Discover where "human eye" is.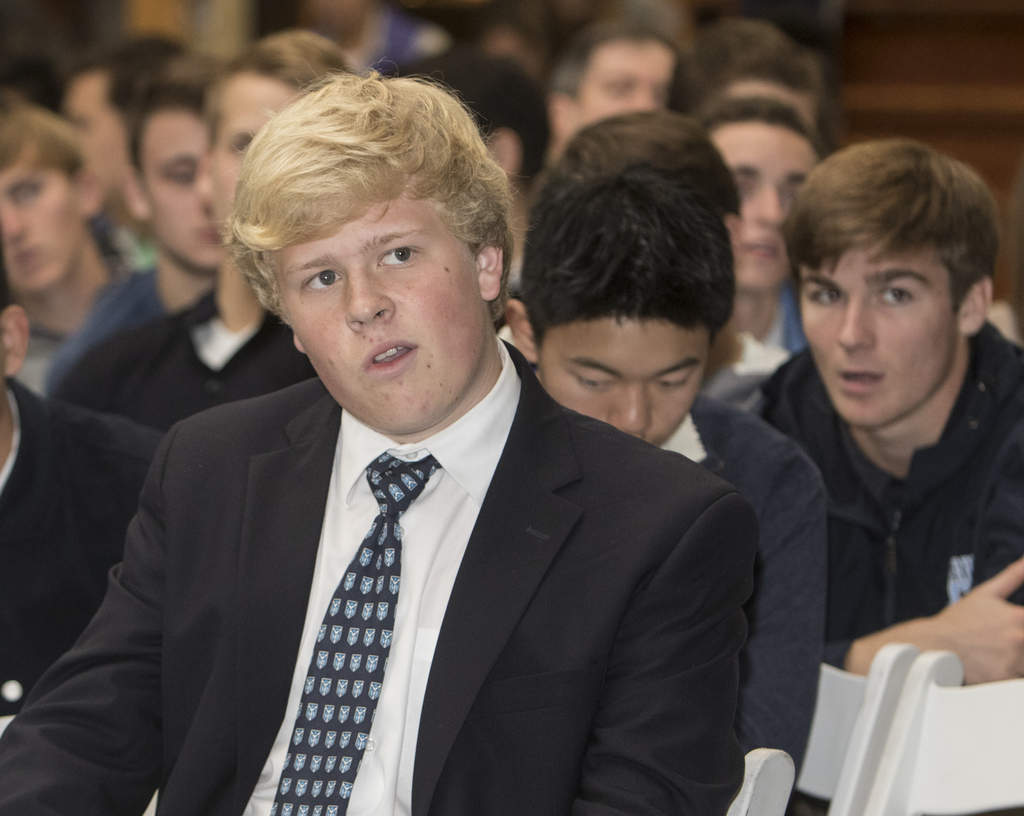
Discovered at bbox=(12, 176, 43, 209).
